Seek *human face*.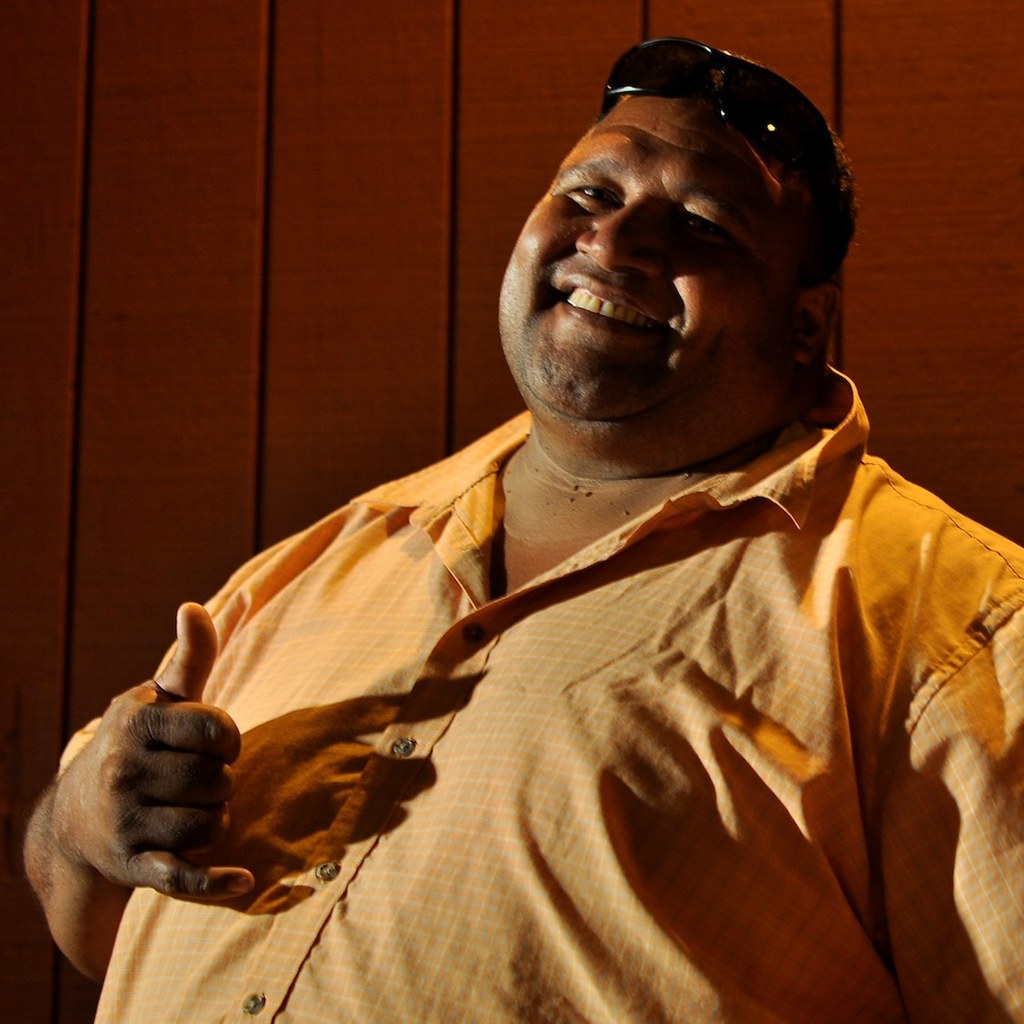
x1=504 y1=87 x2=797 y2=423.
